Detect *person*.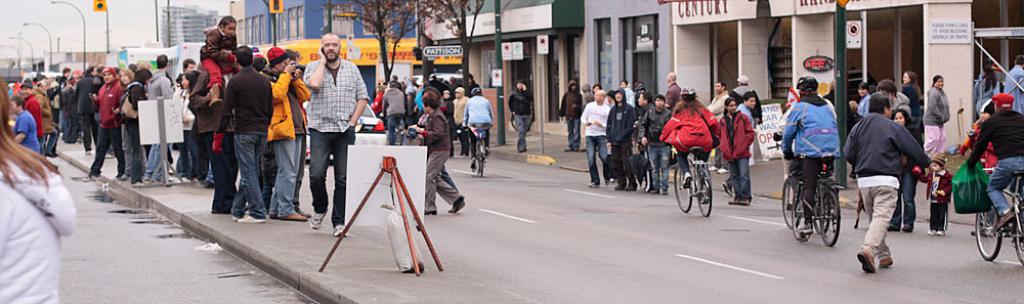
Detected at detection(511, 83, 536, 151).
